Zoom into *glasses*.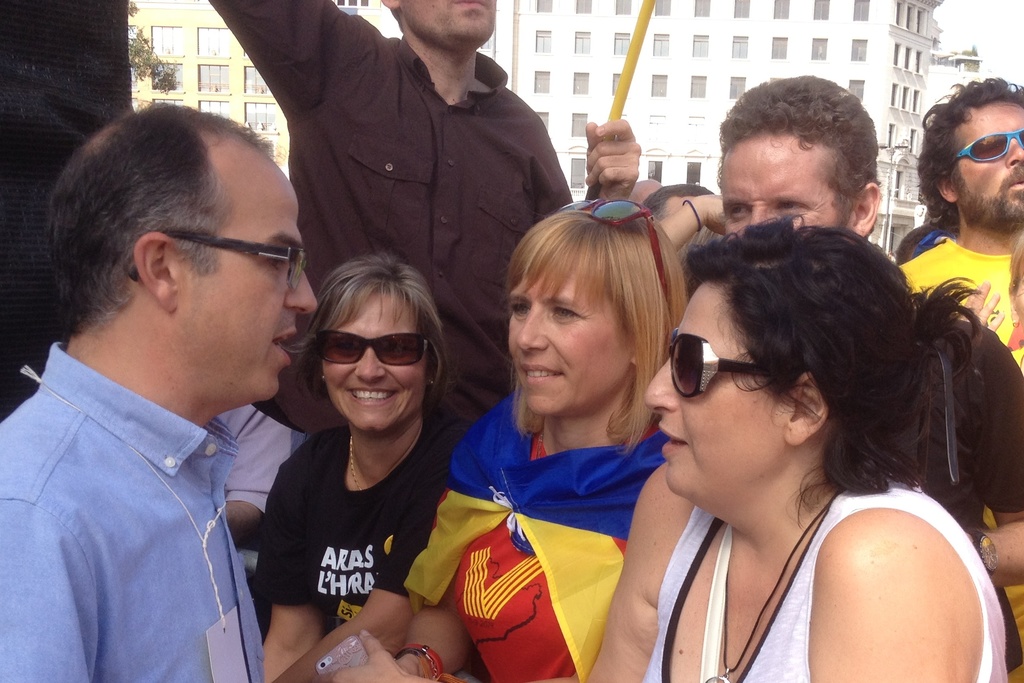
Zoom target: locate(909, 227, 957, 255).
